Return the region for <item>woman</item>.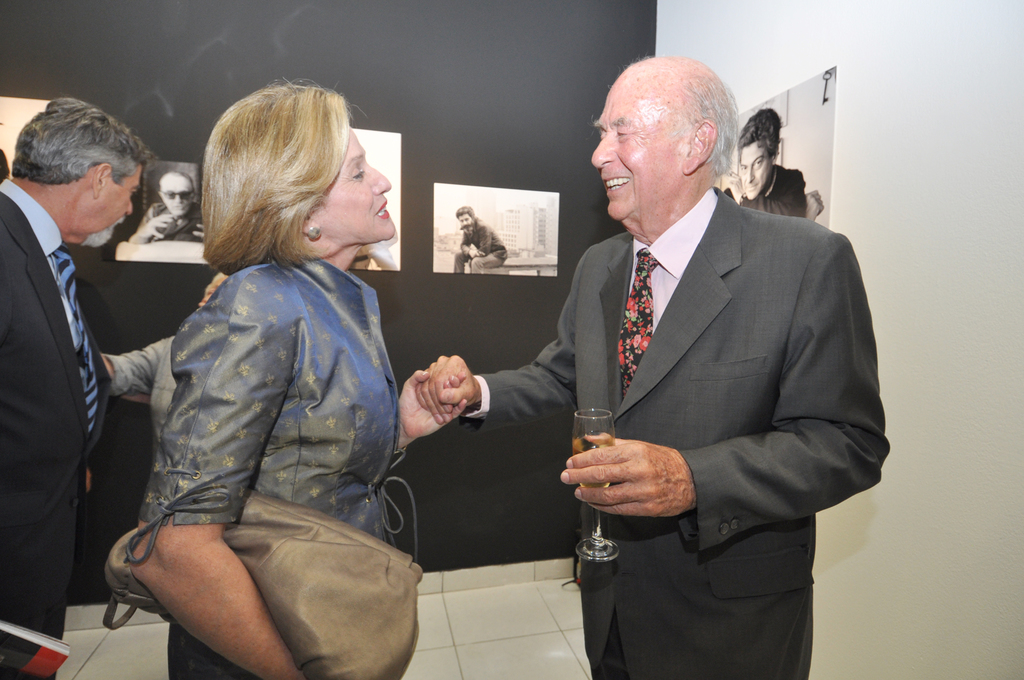
(x1=83, y1=97, x2=448, y2=676).
